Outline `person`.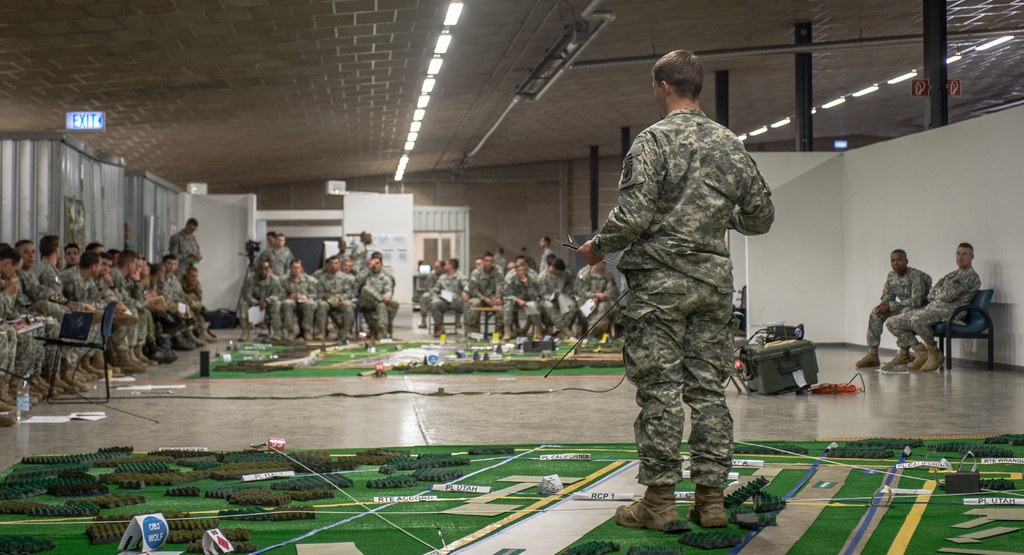
Outline: Rect(567, 255, 620, 339).
